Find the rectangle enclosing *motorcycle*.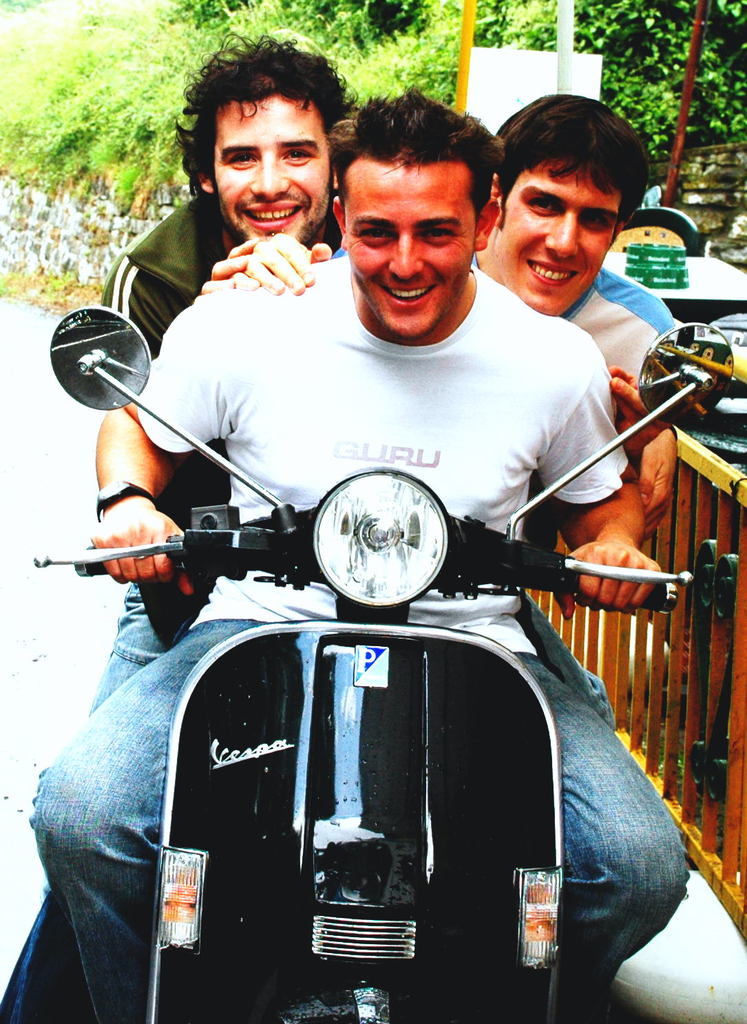
l=13, t=354, r=729, b=1023.
